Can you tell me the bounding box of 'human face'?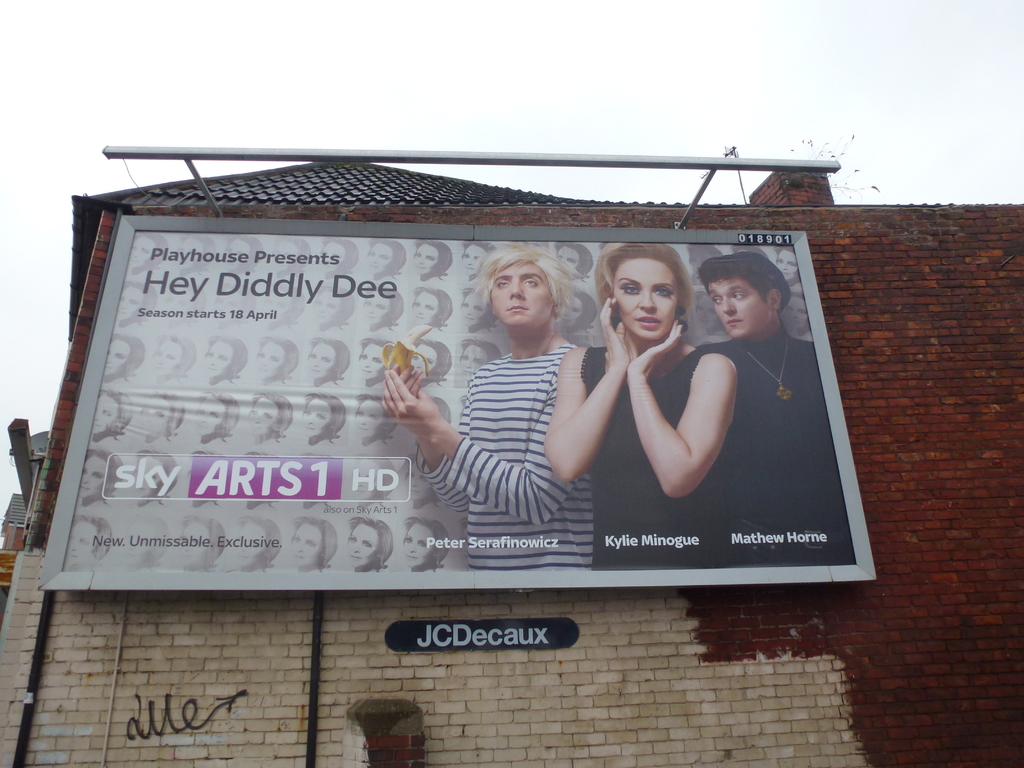
<bbox>460, 240, 492, 271</bbox>.
